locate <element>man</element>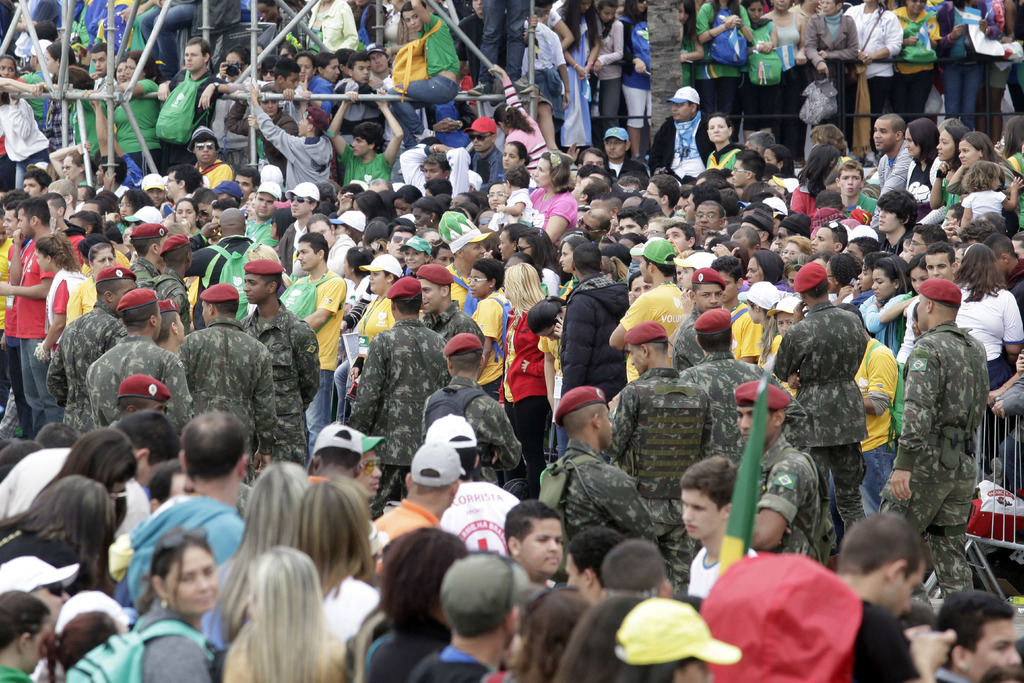
l=276, t=181, r=321, b=272
